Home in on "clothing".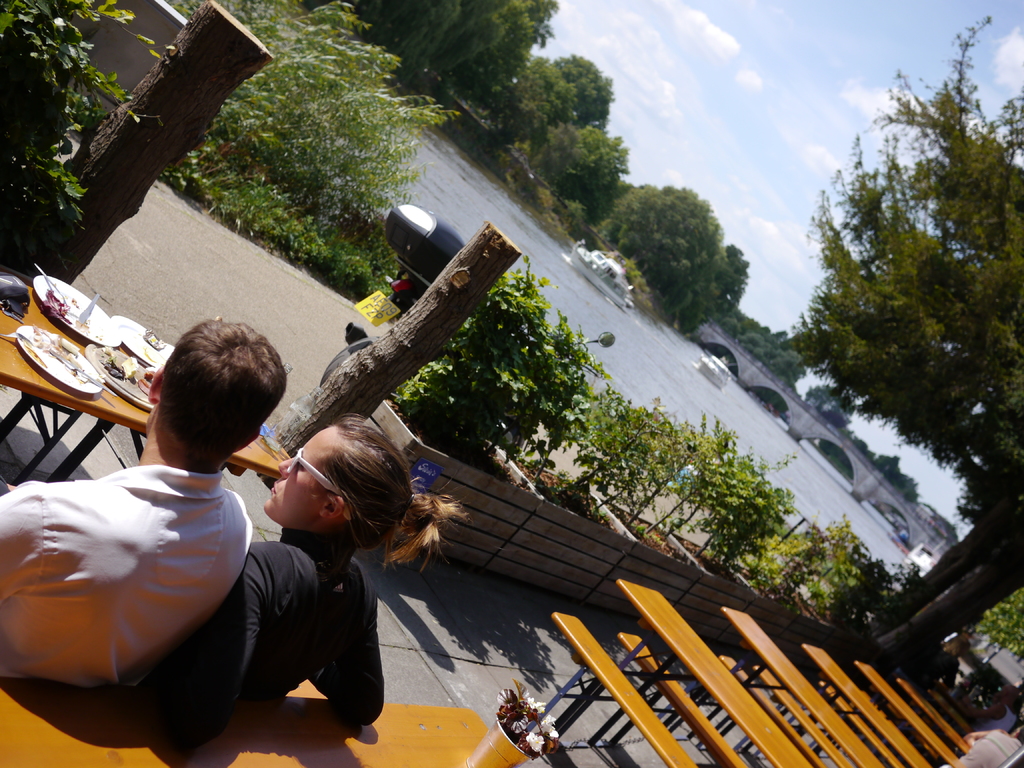
Homed in at <region>8, 410, 285, 731</region>.
